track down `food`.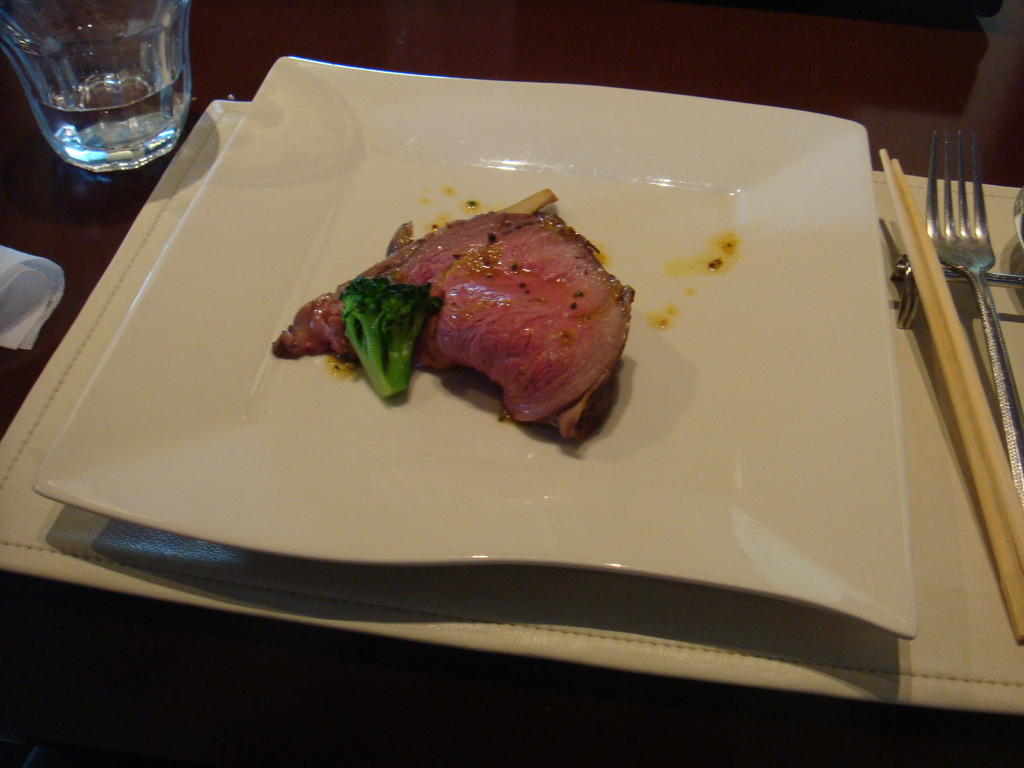
Tracked to box=[272, 295, 323, 362].
